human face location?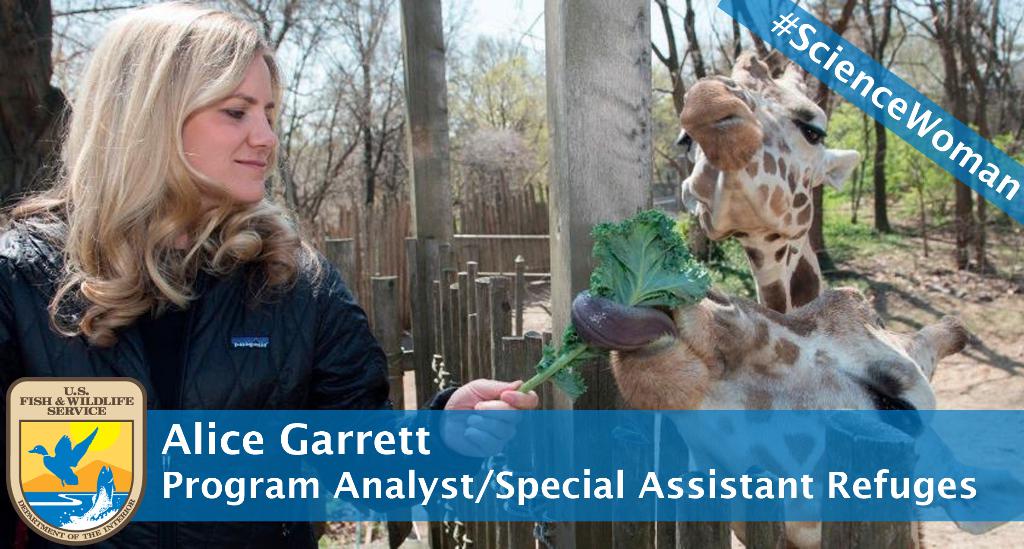
161, 44, 276, 209
